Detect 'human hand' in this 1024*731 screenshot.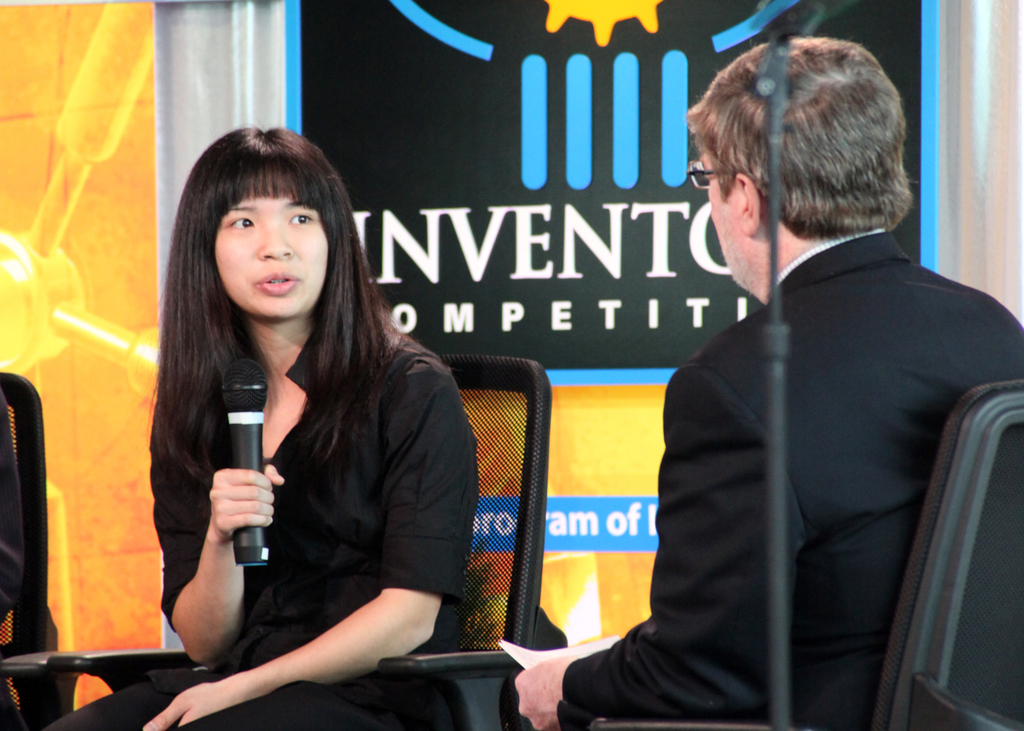
Detection: 141:675:244:730.
